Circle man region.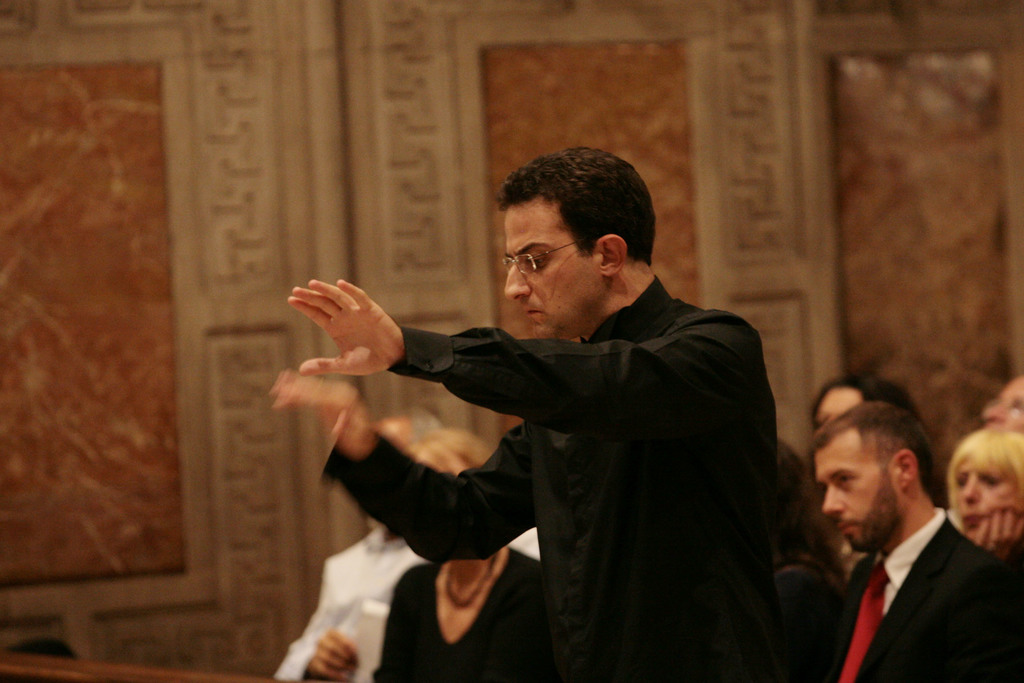
Region: locate(269, 143, 783, 682).
